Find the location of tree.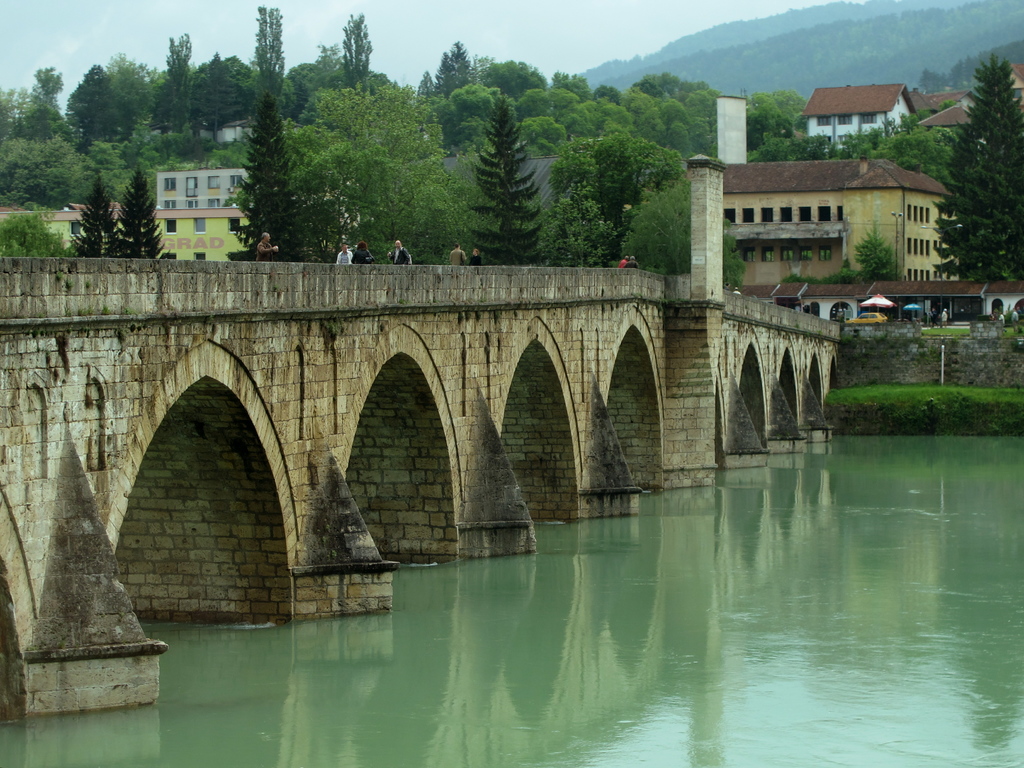
Location: detection(0, 202, 71, 254).
